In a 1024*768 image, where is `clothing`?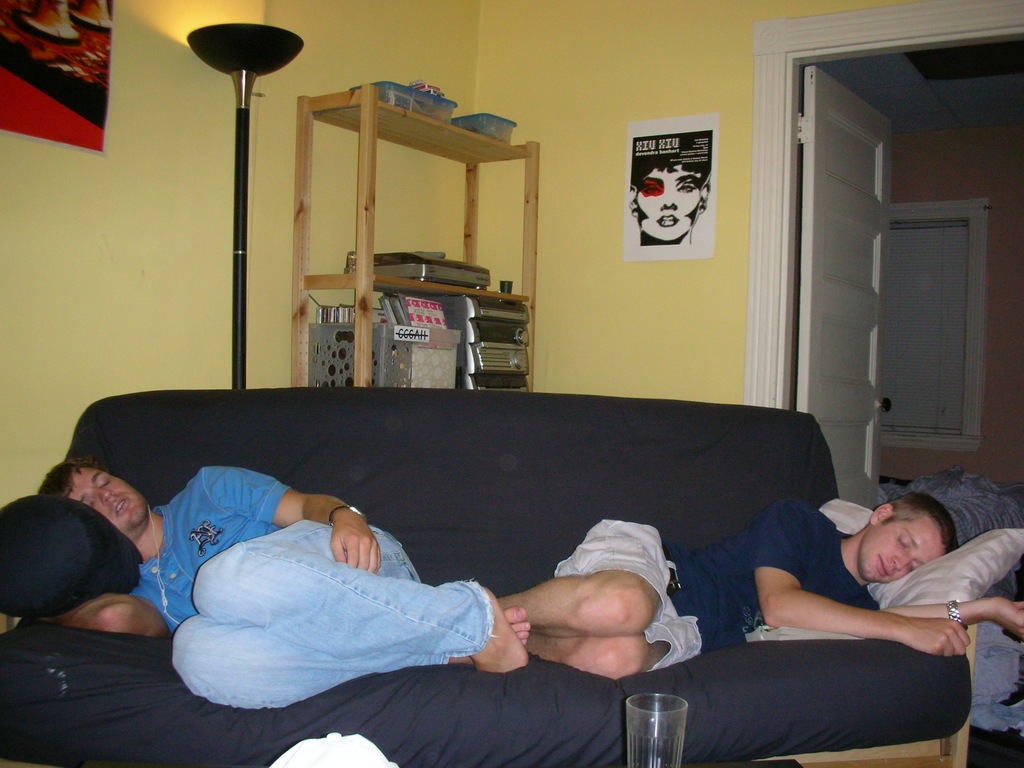
124/460/492/705.
